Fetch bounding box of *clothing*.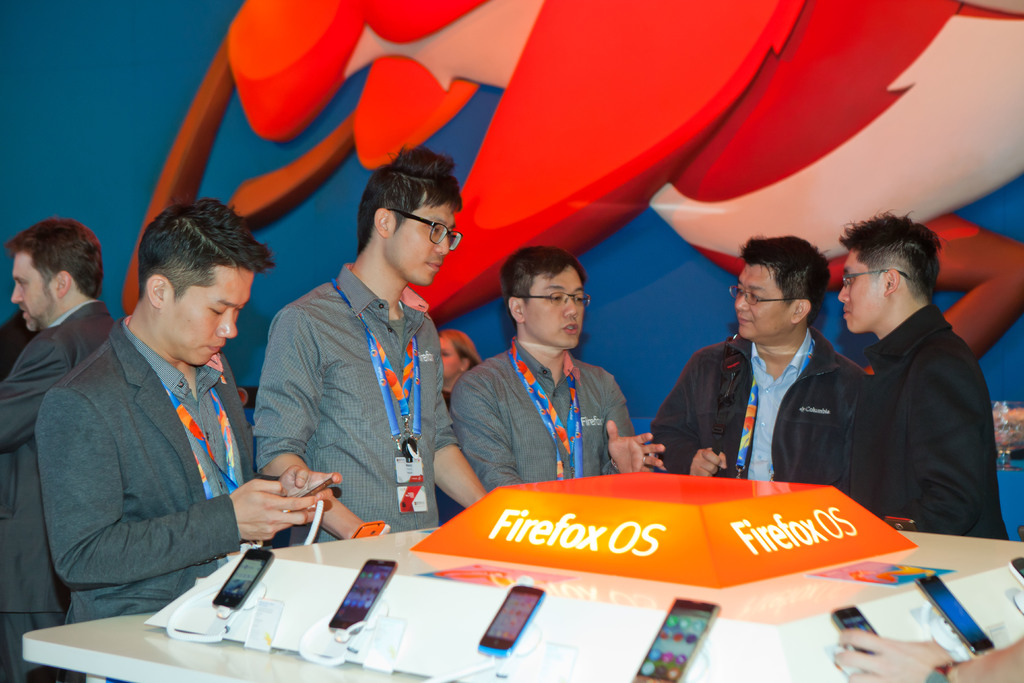
Bbox: Rect(0, 297, 125, 682).
